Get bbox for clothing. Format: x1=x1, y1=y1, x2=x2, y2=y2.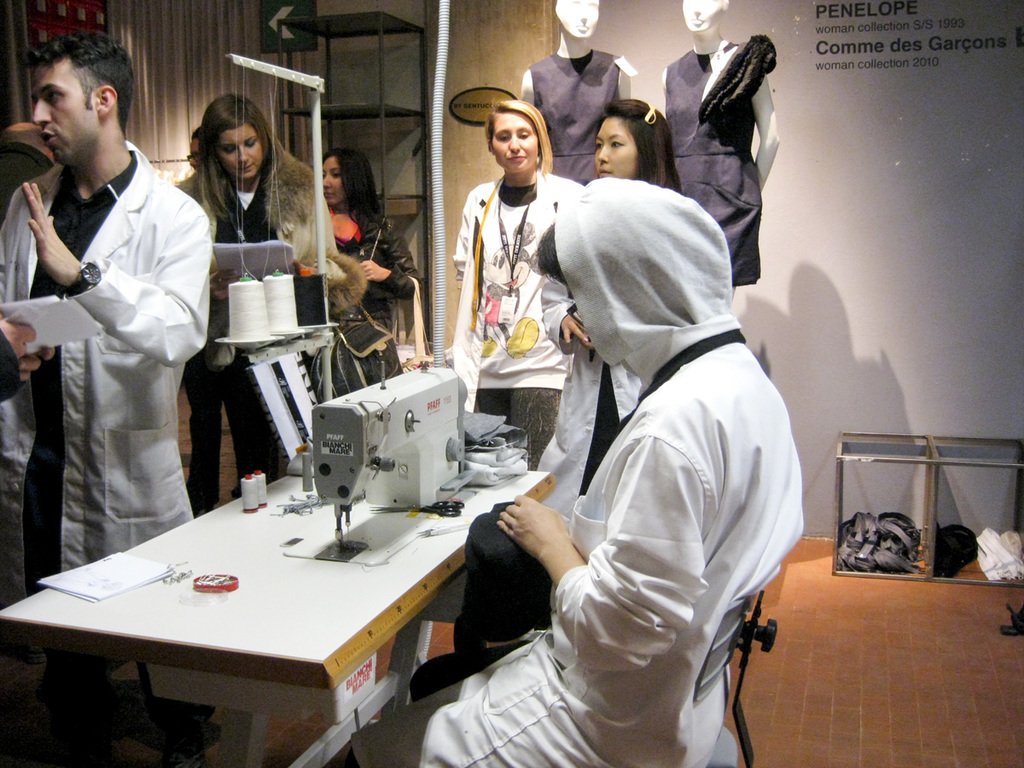
x1=482, y1=177, x2=797, y2=747.
